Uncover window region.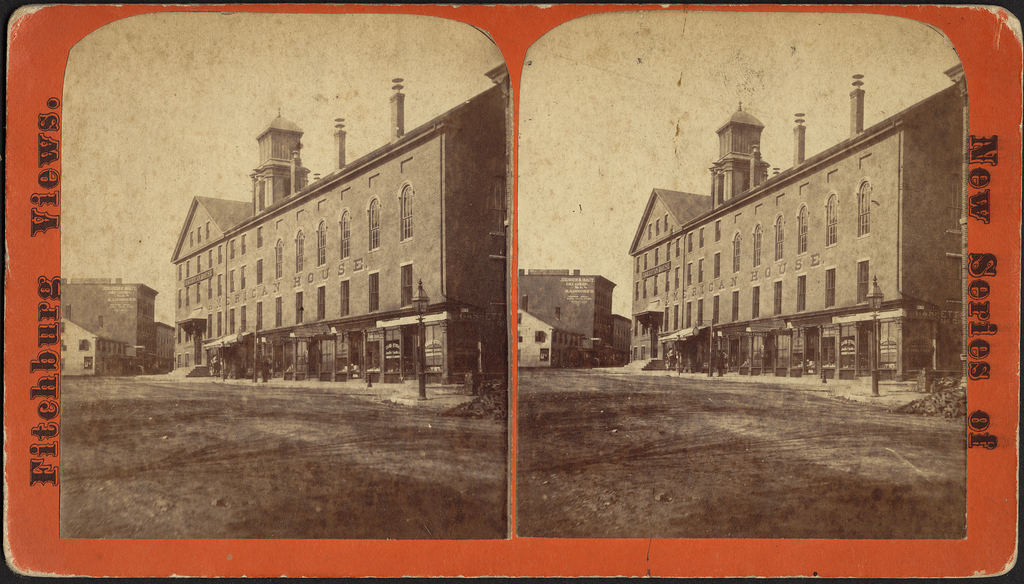
Uncovered: box=[254, 259, 261, 283].
